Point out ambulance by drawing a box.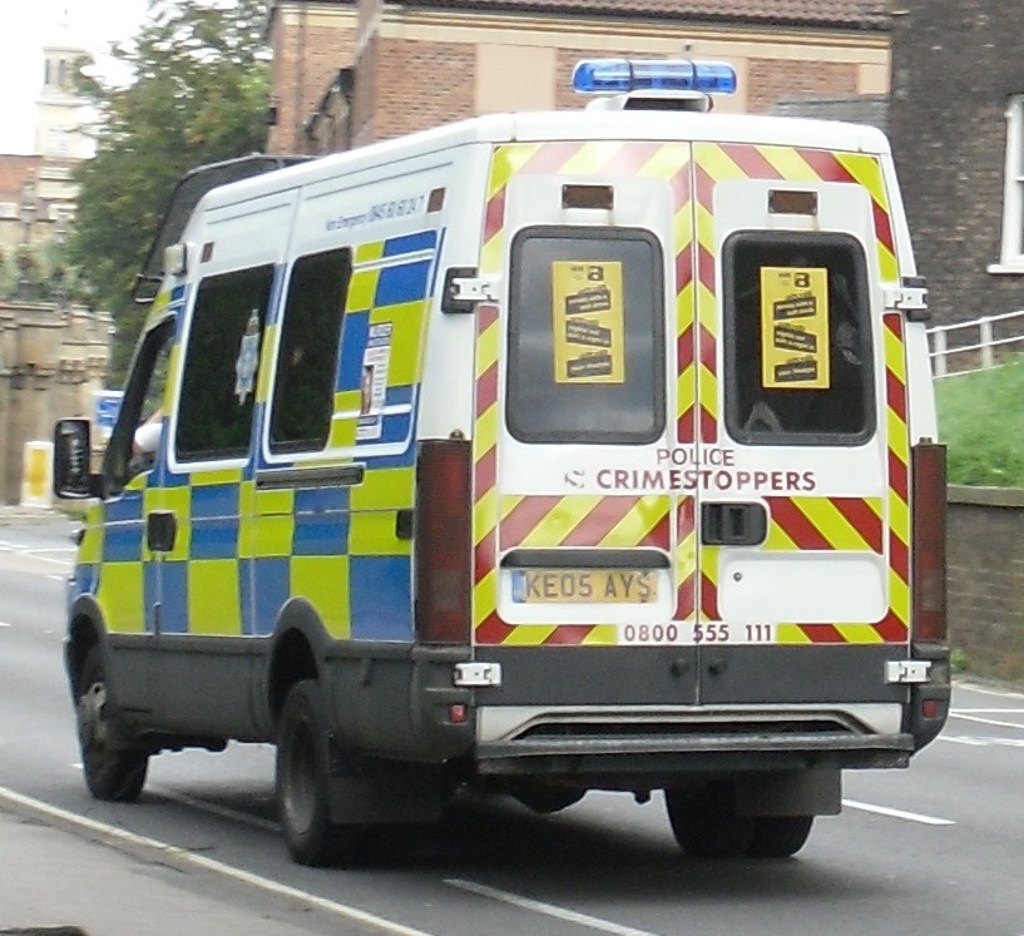
region(53, 55, 955, 860).
